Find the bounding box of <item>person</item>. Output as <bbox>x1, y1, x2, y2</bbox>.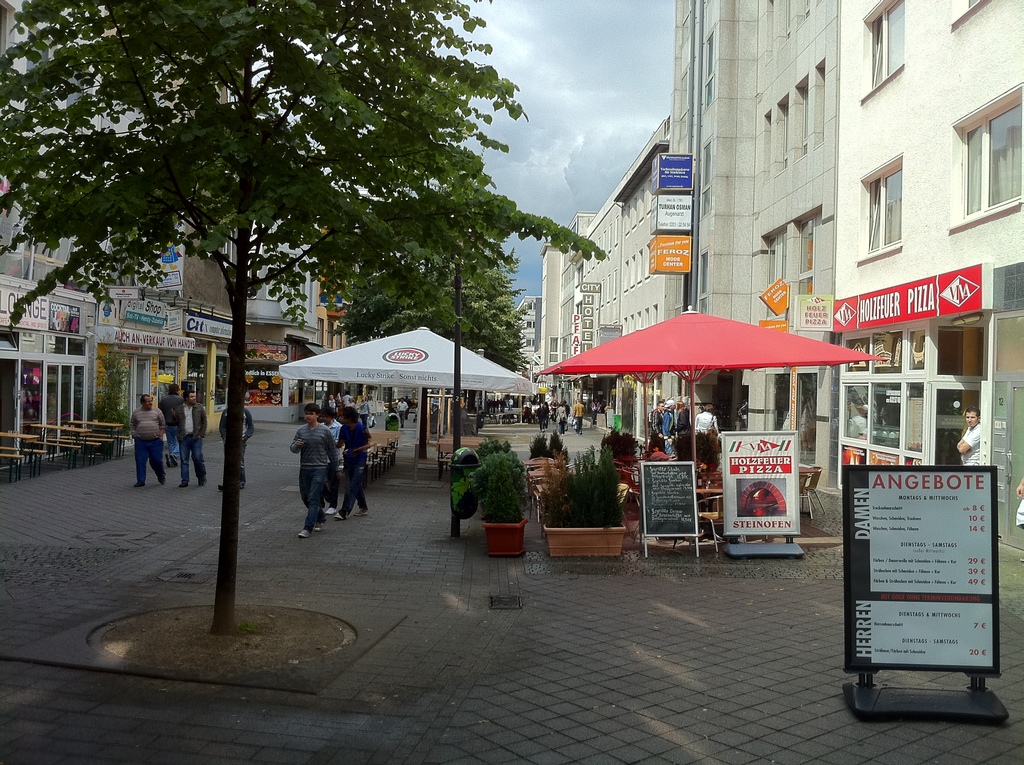
<bbox>179, 382, 211, 485</bbox>.
